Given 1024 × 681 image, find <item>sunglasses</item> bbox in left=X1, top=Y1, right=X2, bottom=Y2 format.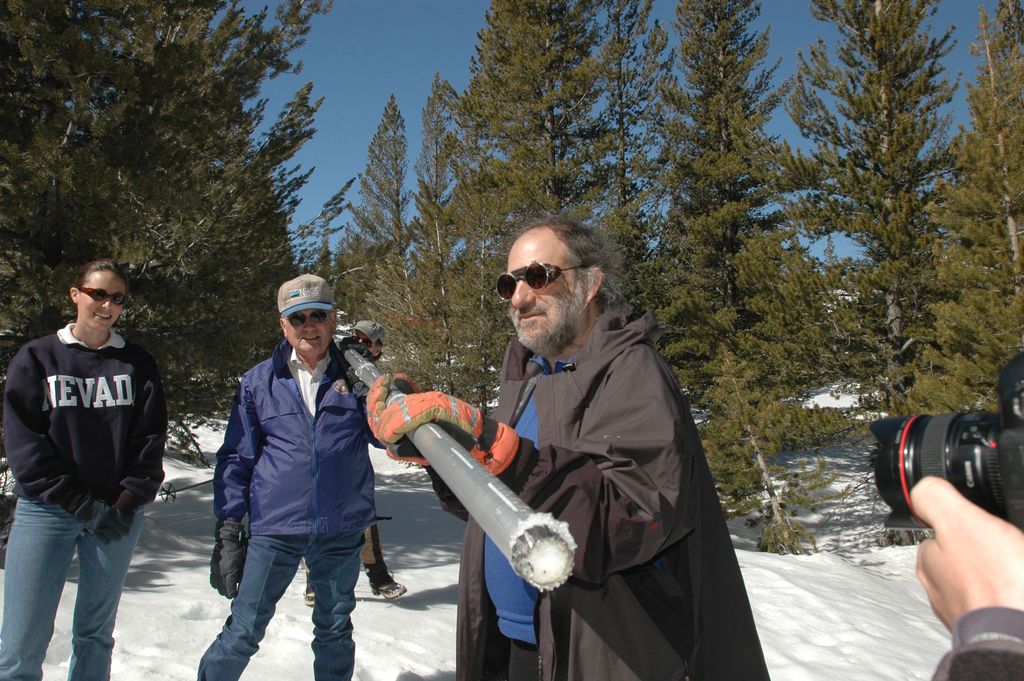
left=282, top=311, right=334, bottom=329.
